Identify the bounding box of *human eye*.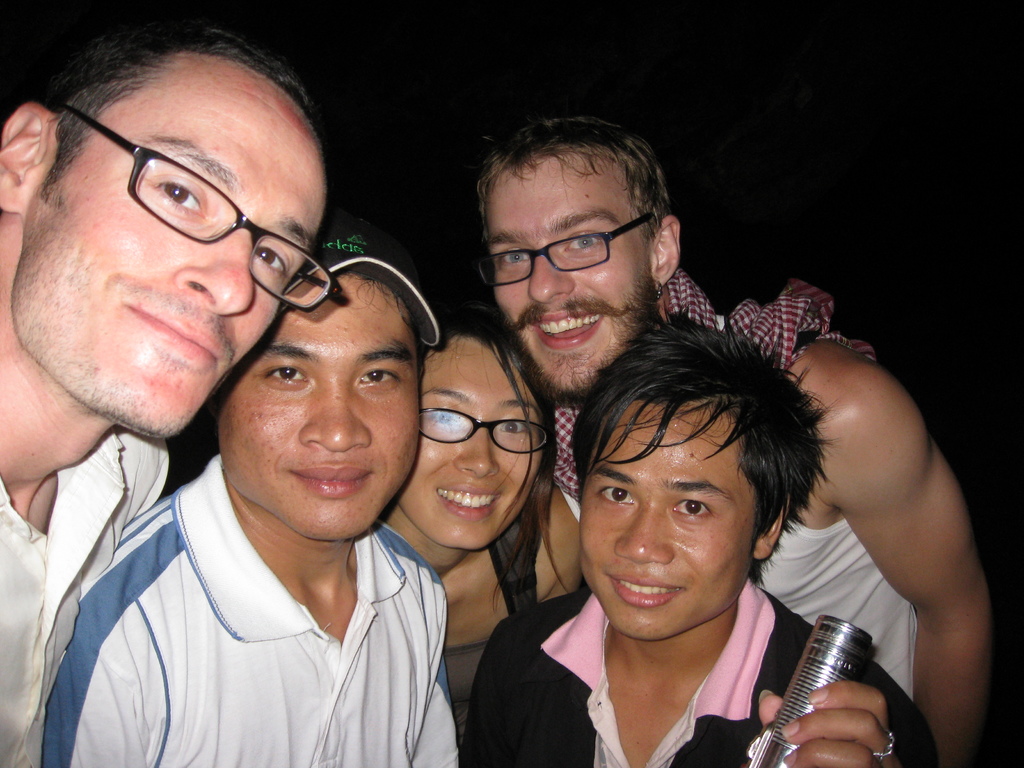
Rect(263, 357, 310, 385).
